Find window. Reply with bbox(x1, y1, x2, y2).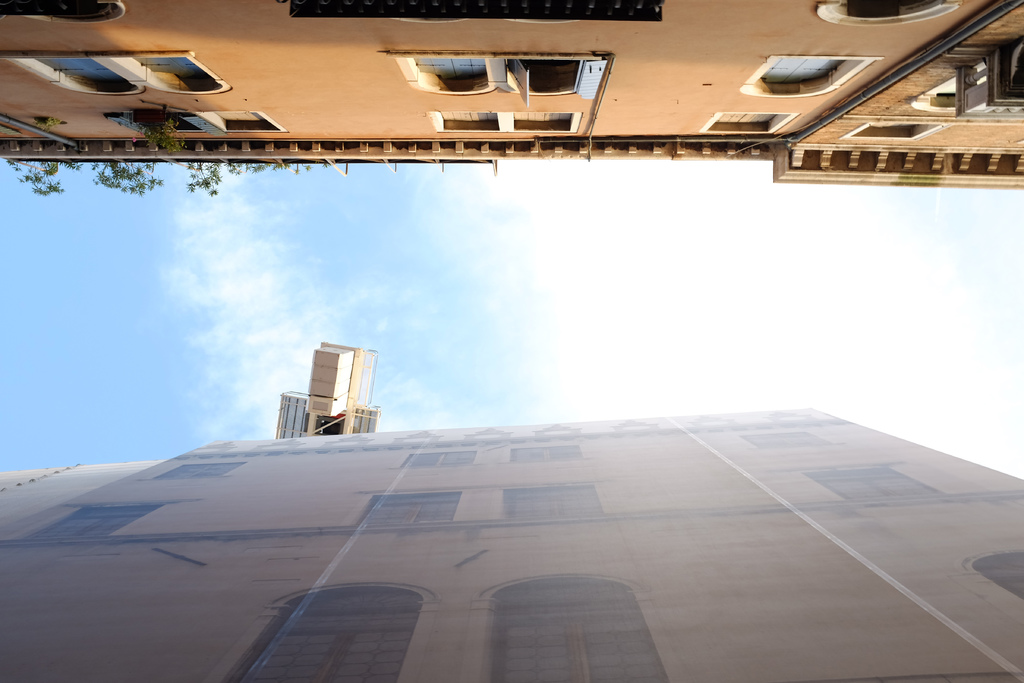
bbox(746, 432, 833, 450).
